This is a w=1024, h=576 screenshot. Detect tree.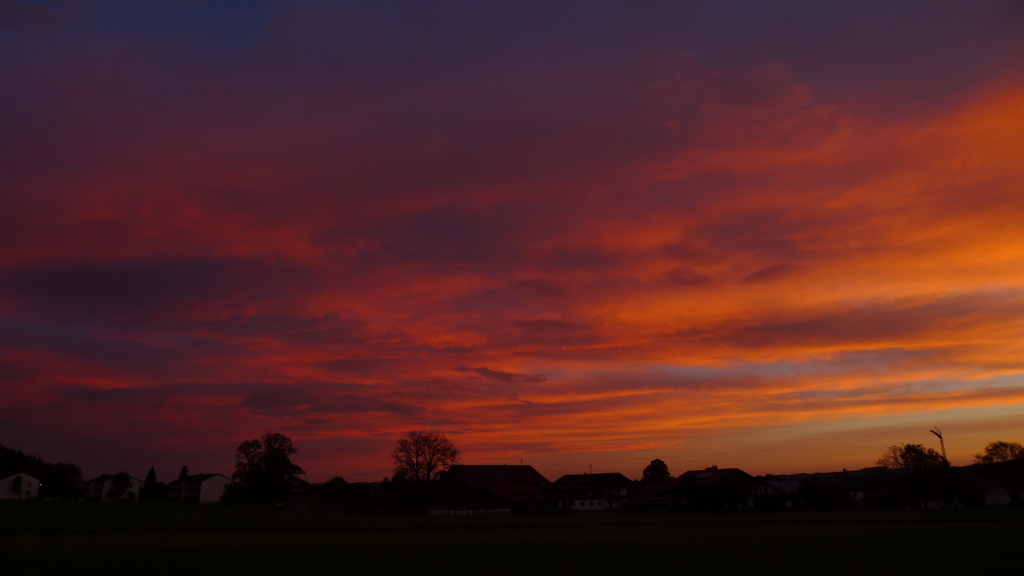
box(640, 456, 681, 498).
